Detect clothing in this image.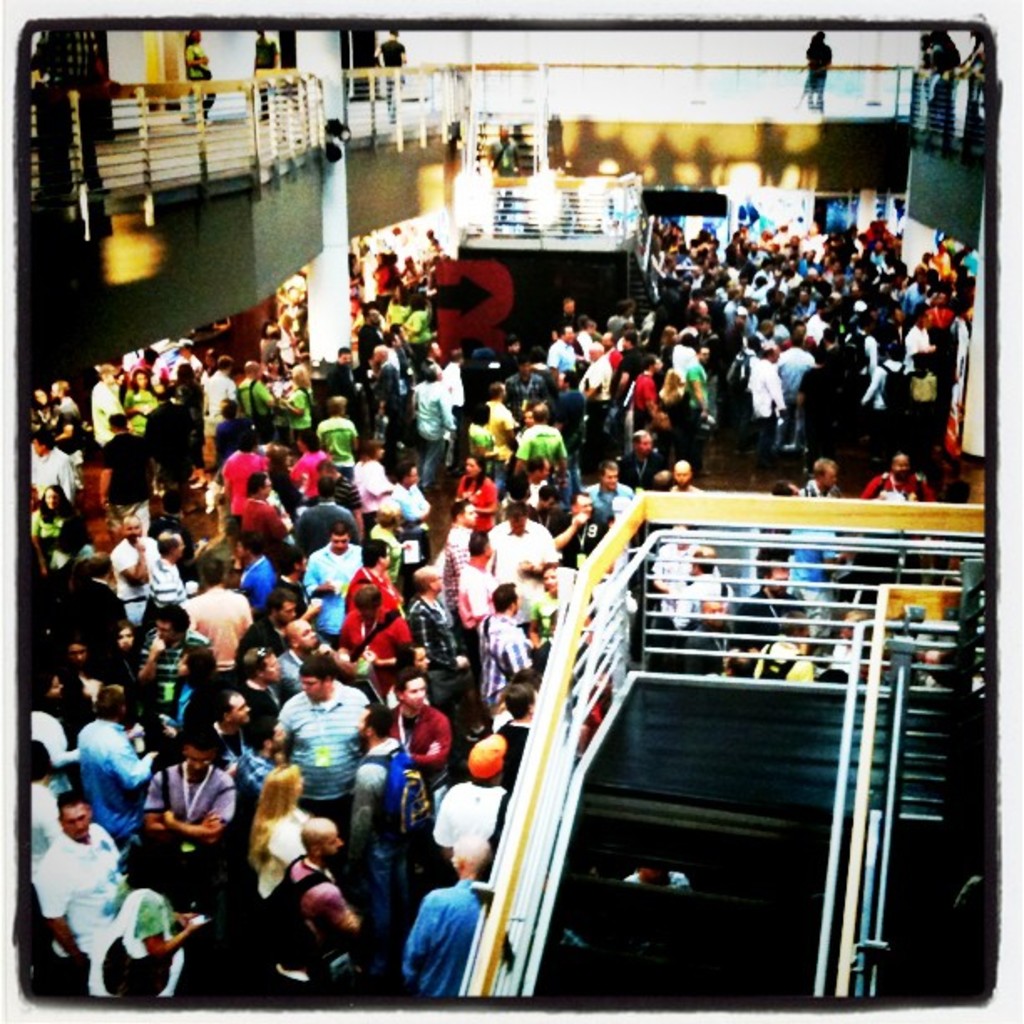
Detection: x1=930 y1=42 x2=962 y2=134.
